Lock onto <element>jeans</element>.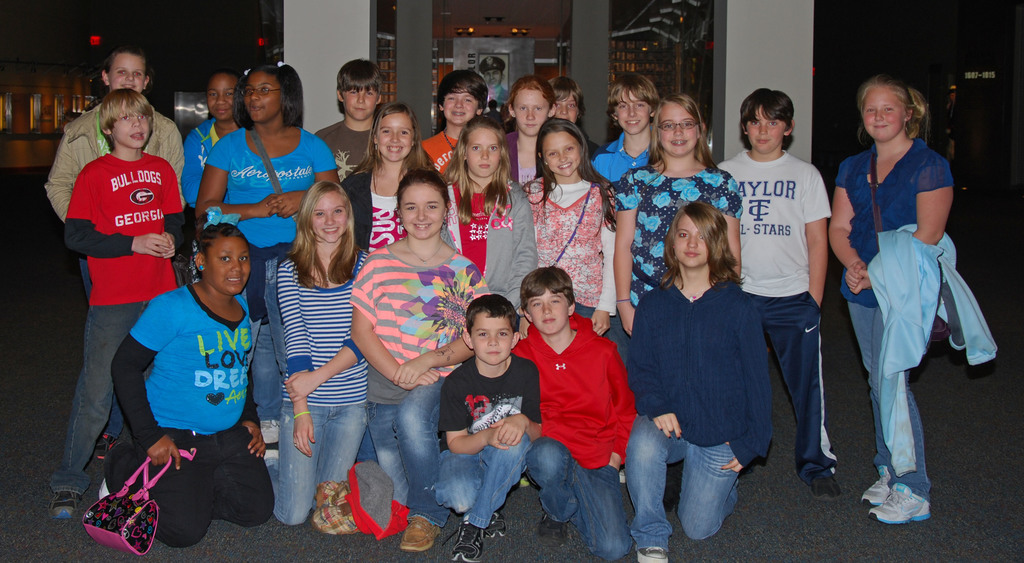
Locked: {"x1": 369, "y1": 380, "x2": 448, "y2": 532}.
